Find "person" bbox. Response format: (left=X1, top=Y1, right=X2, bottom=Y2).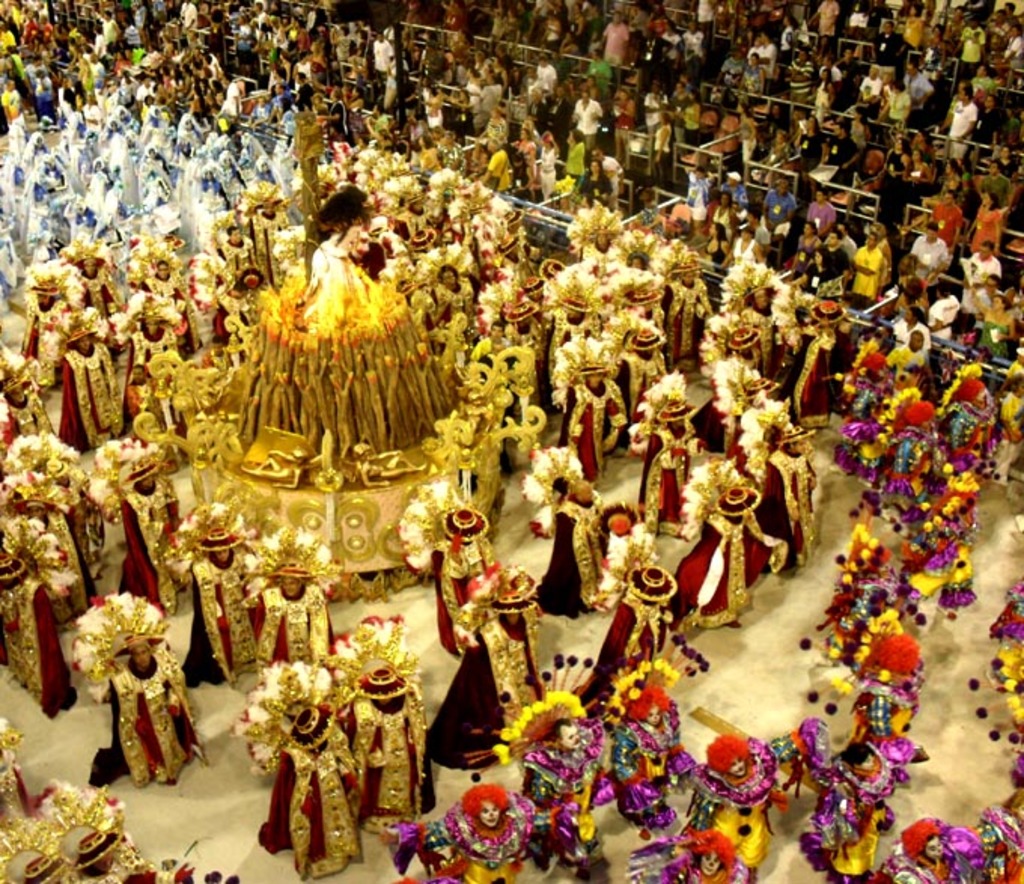
(left=78, top=202, right=96, bottom=239).
